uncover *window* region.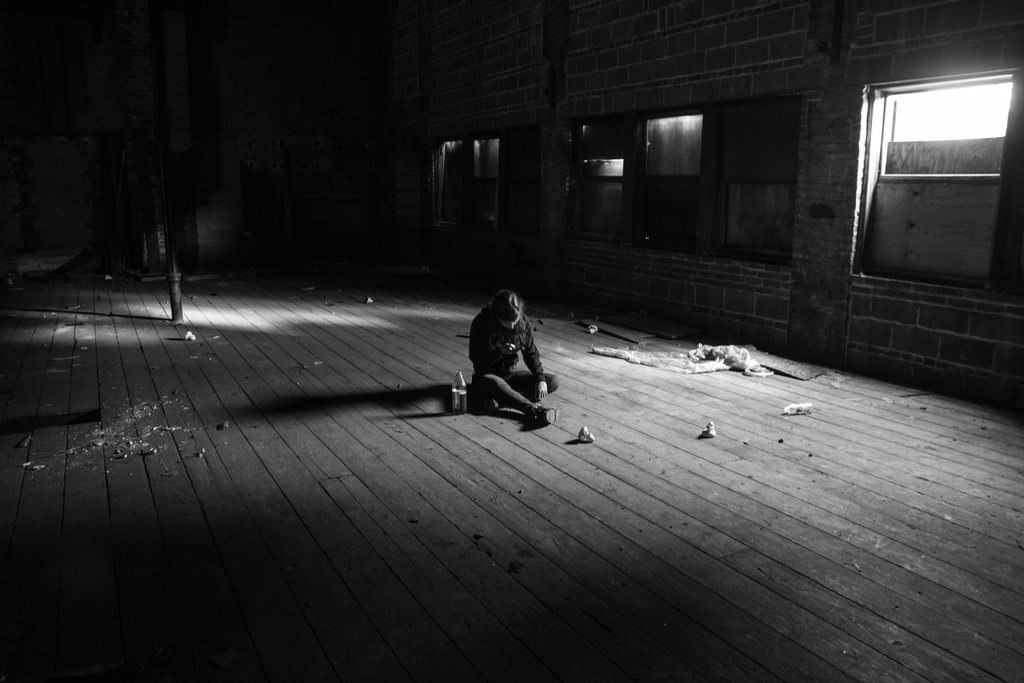
Uncovered: 438 135 499 231.
